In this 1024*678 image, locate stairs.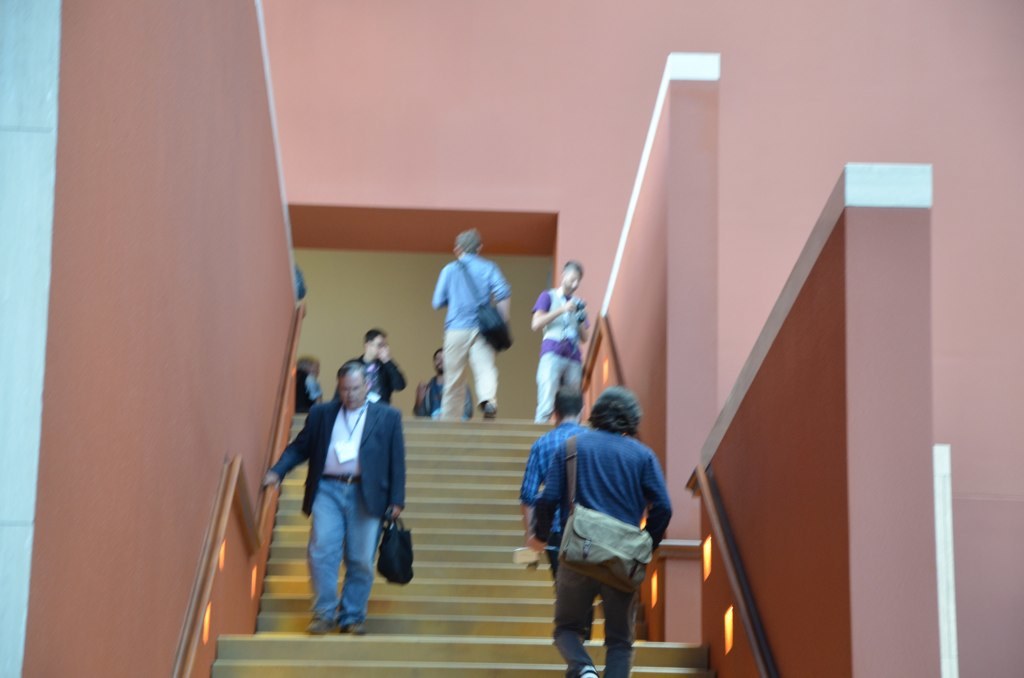
Bounding box: 209/414/711/677.
